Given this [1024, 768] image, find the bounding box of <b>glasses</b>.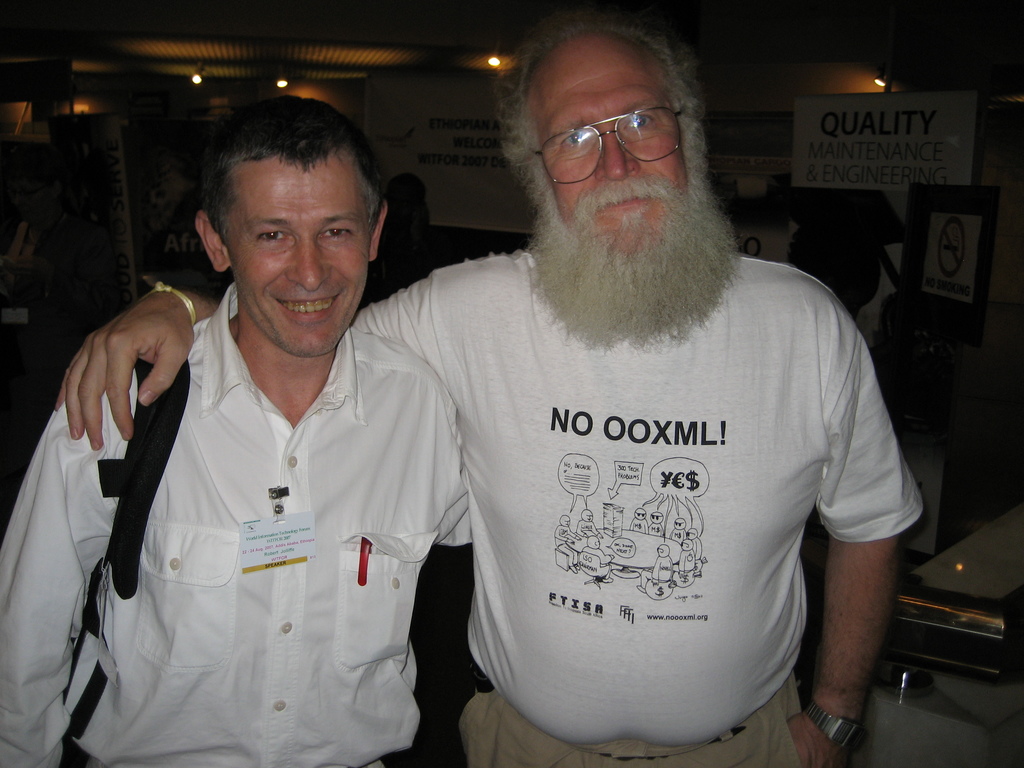
(x1=523, y1=93, x2=696, y2=157).
